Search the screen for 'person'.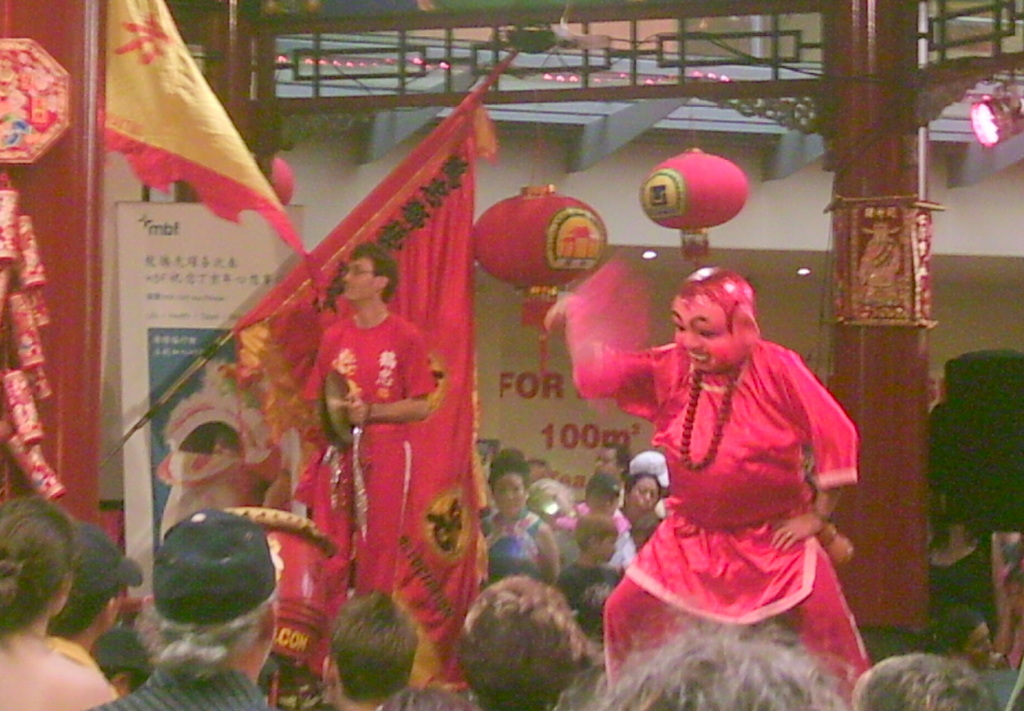
Found at crop(535, 270, 884, 687).
